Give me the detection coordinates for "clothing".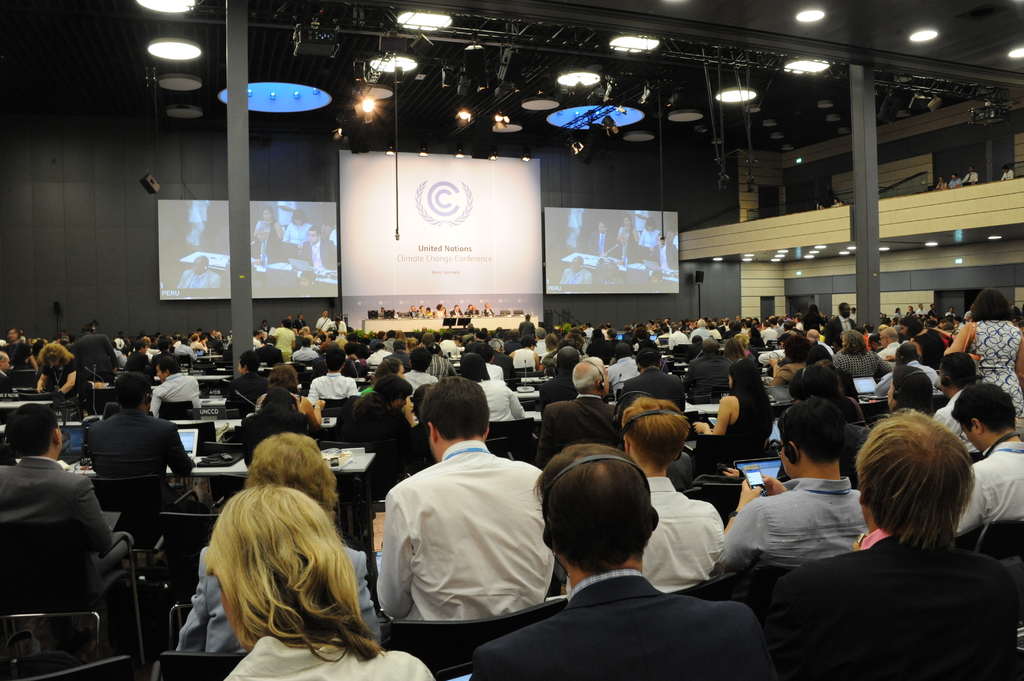
bbox(559, 269, 593, 285).
